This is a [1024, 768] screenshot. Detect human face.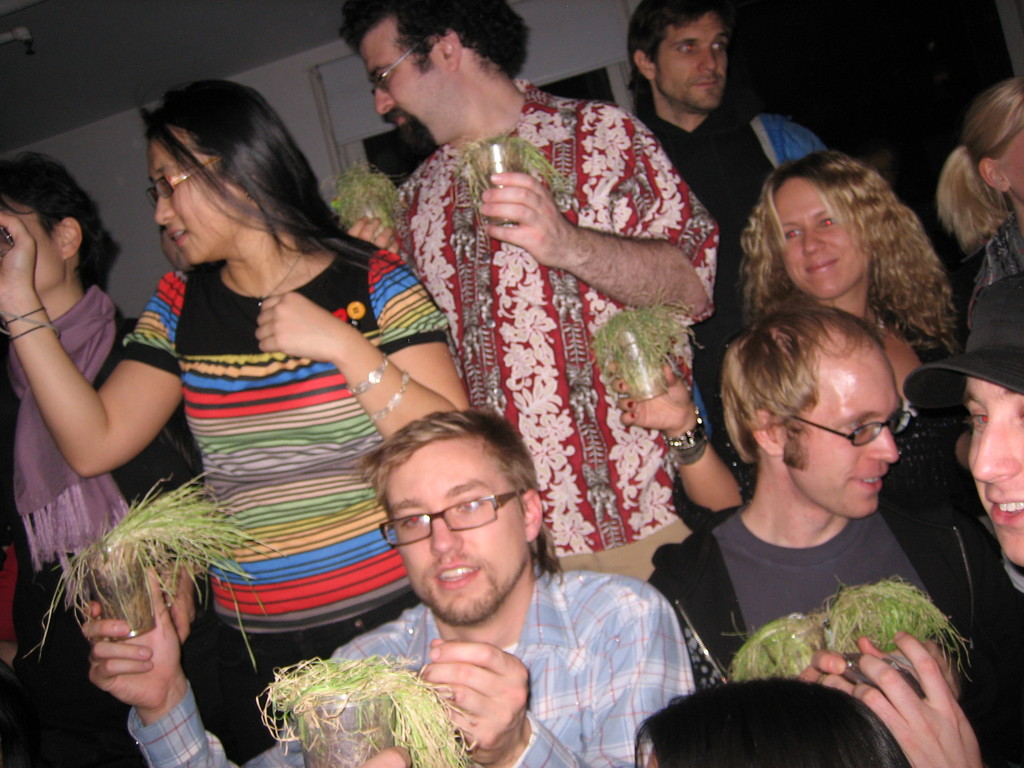
rect(356, 16, 456, 149).
